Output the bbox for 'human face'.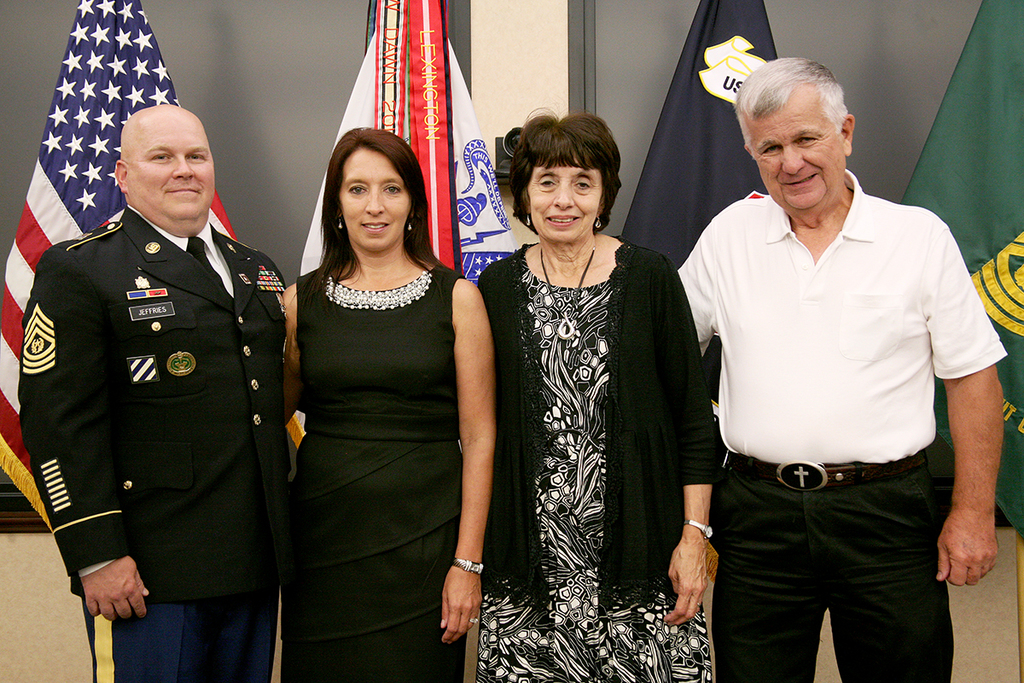
Rect(127, 118, 217, 217).
